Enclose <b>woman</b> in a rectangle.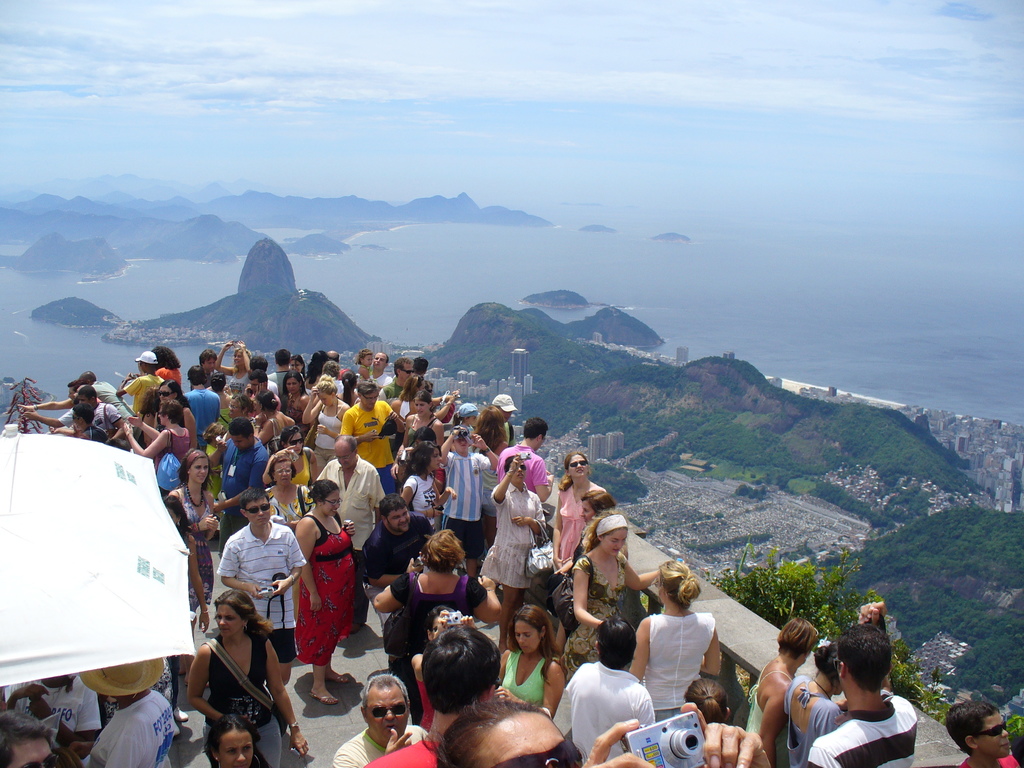
(147, 344, 184, 387).
